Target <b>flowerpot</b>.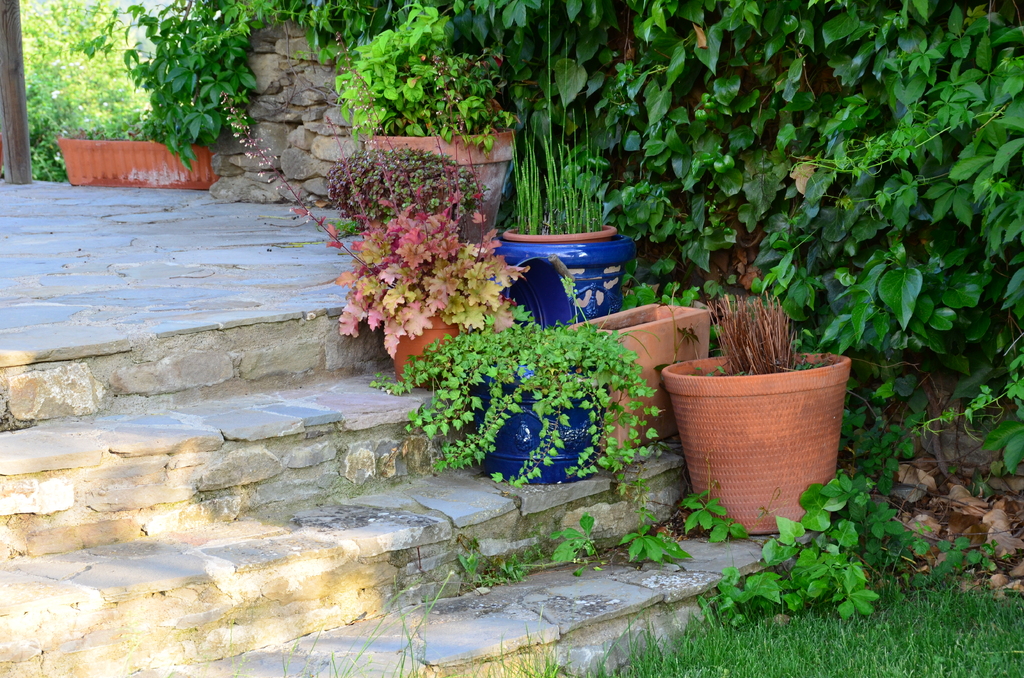
Target region: bbox=[470, 364, 605, 481].
